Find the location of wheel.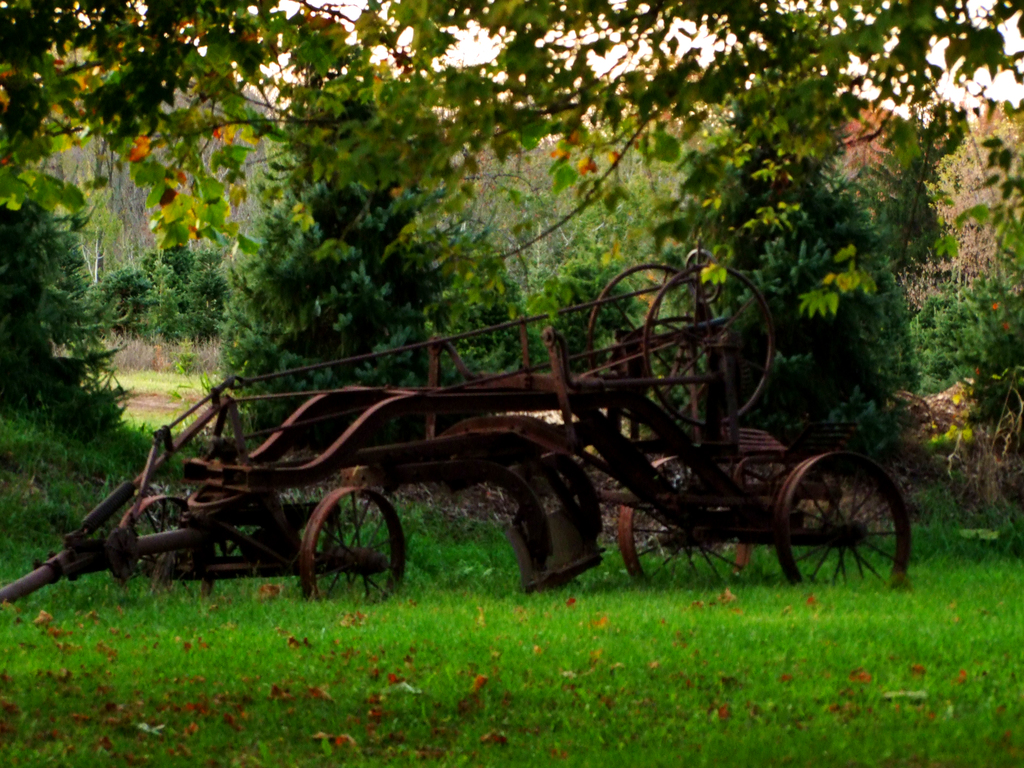
Location: BBox(607, 451, 743, 570).
